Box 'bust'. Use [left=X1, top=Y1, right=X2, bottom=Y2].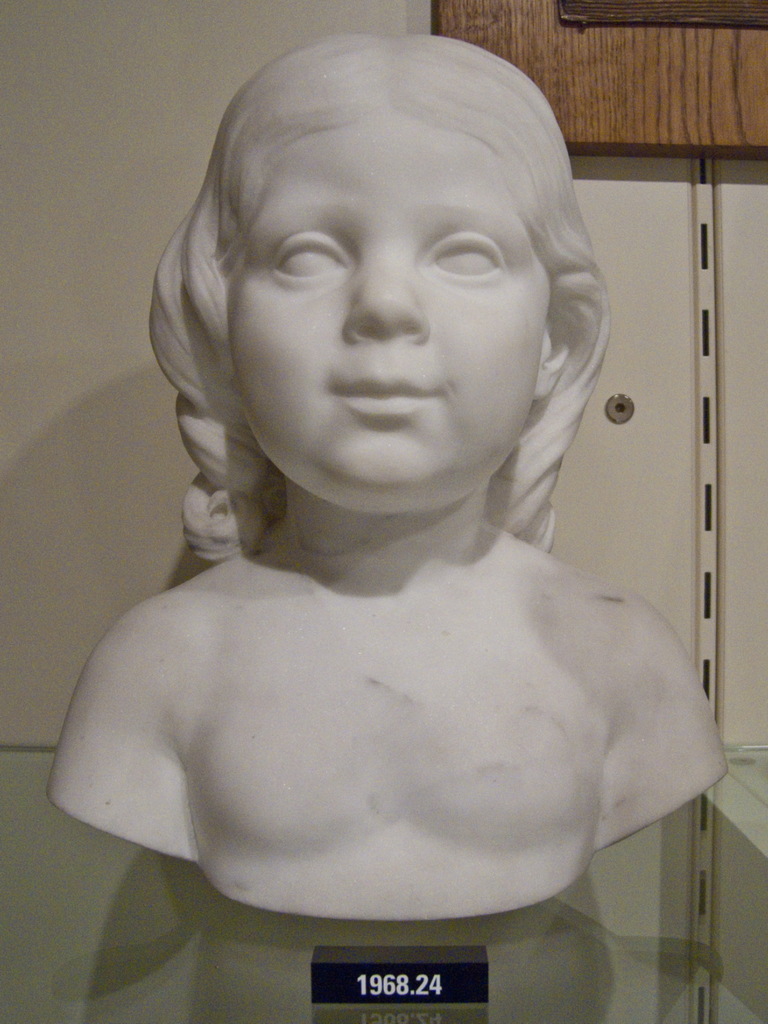
[left=47, top=30, right=730, bottom=924].
